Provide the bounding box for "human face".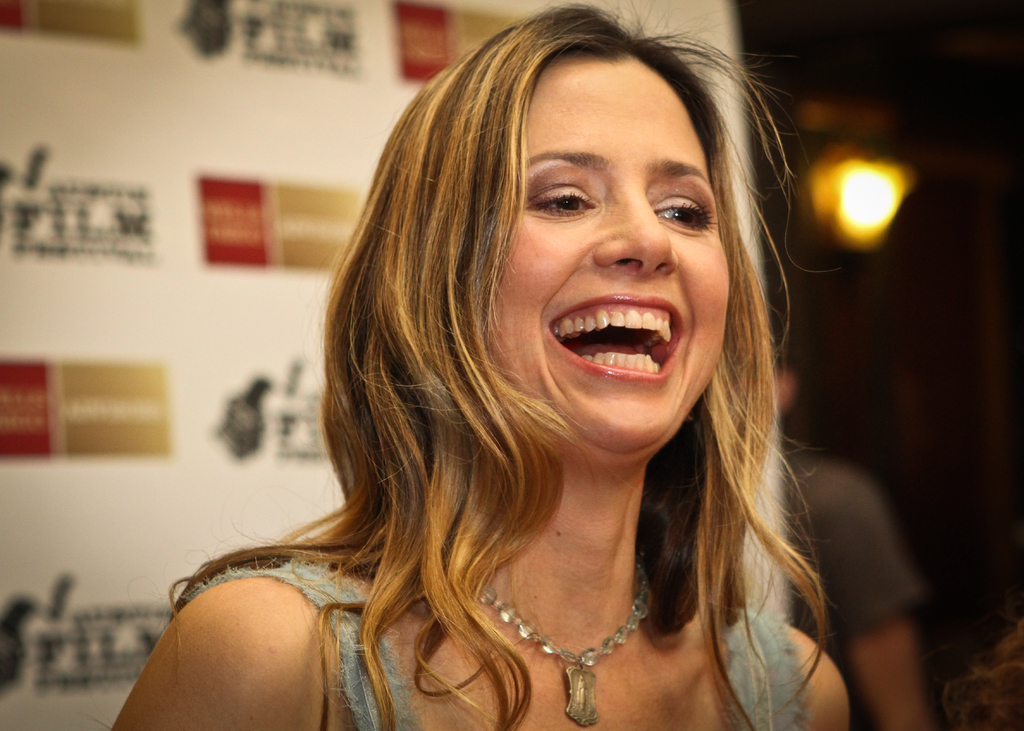
493 53 730 453.
